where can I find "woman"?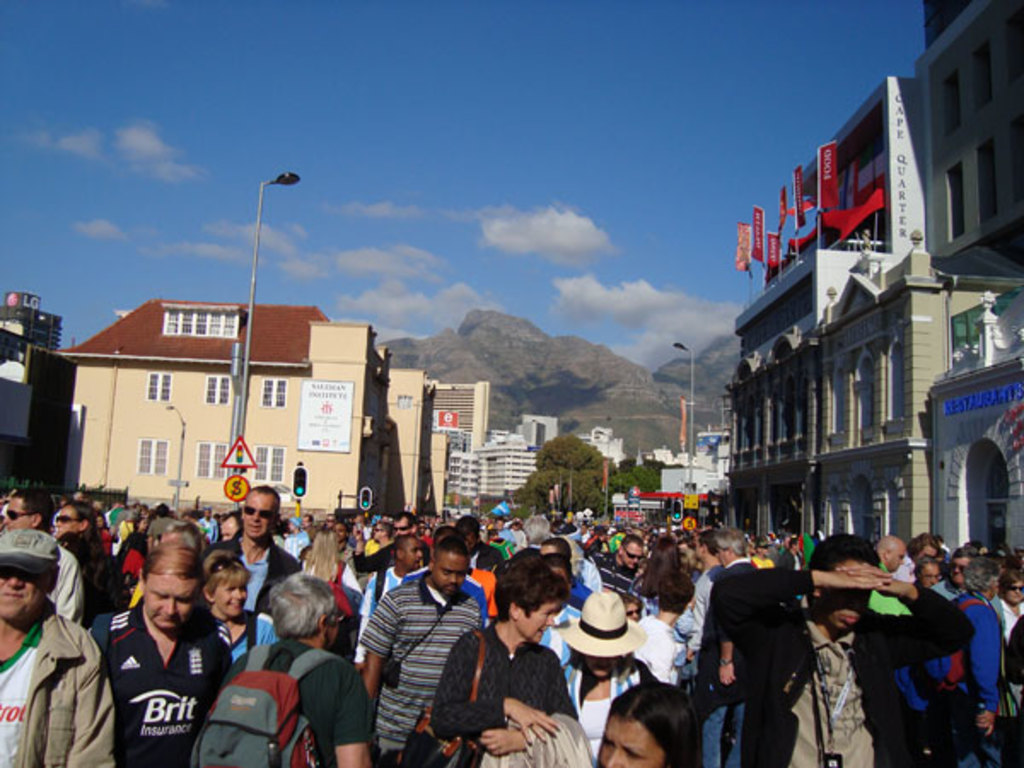
You can find it at left=565, top=584, right=657, bottom=766.
